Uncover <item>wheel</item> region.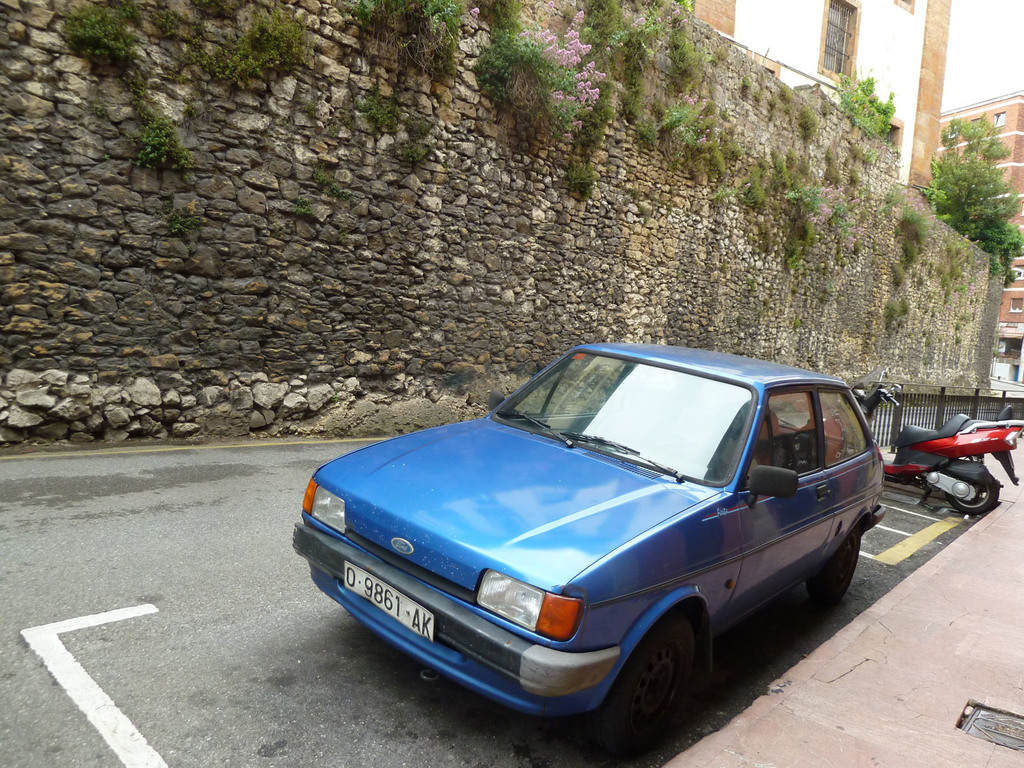
Uncovered: 944 451 998 515.
